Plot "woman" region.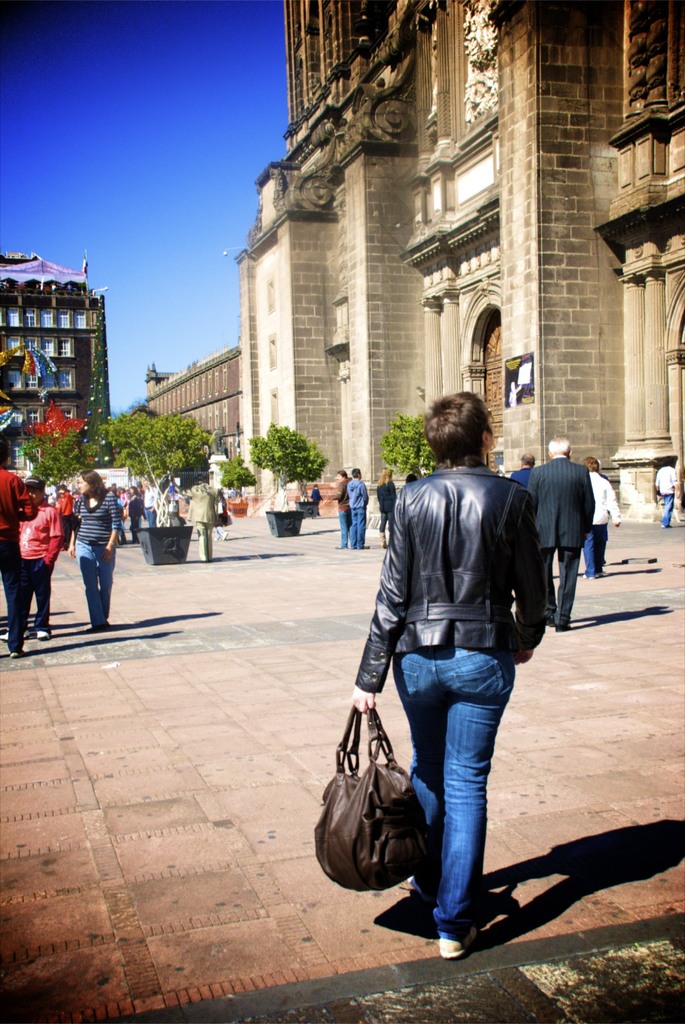
Plotted at [left=354, top=390, right=549, bottom=948].
